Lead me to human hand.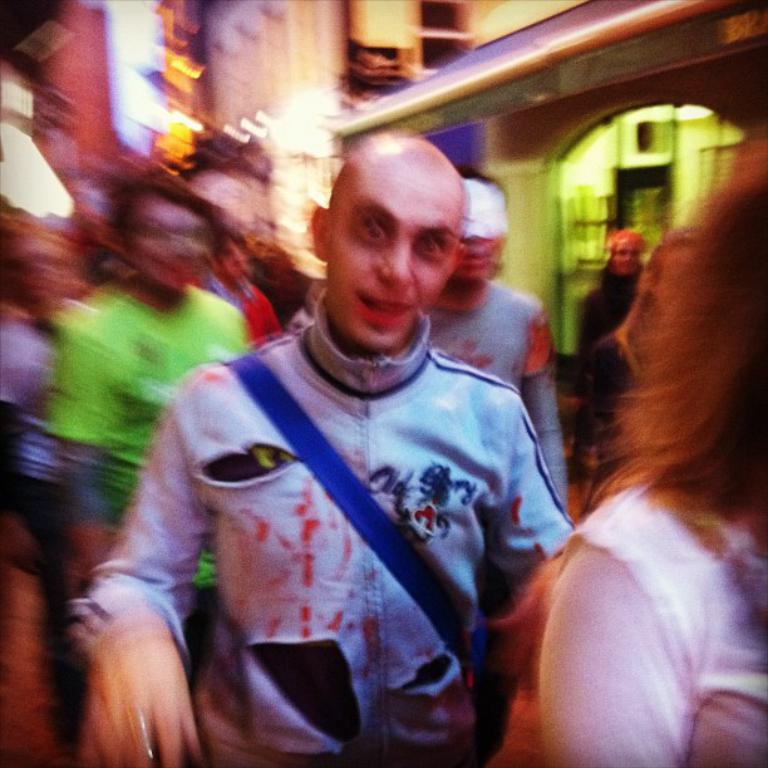
Lead to BBox(55, 552, 206, 757).
